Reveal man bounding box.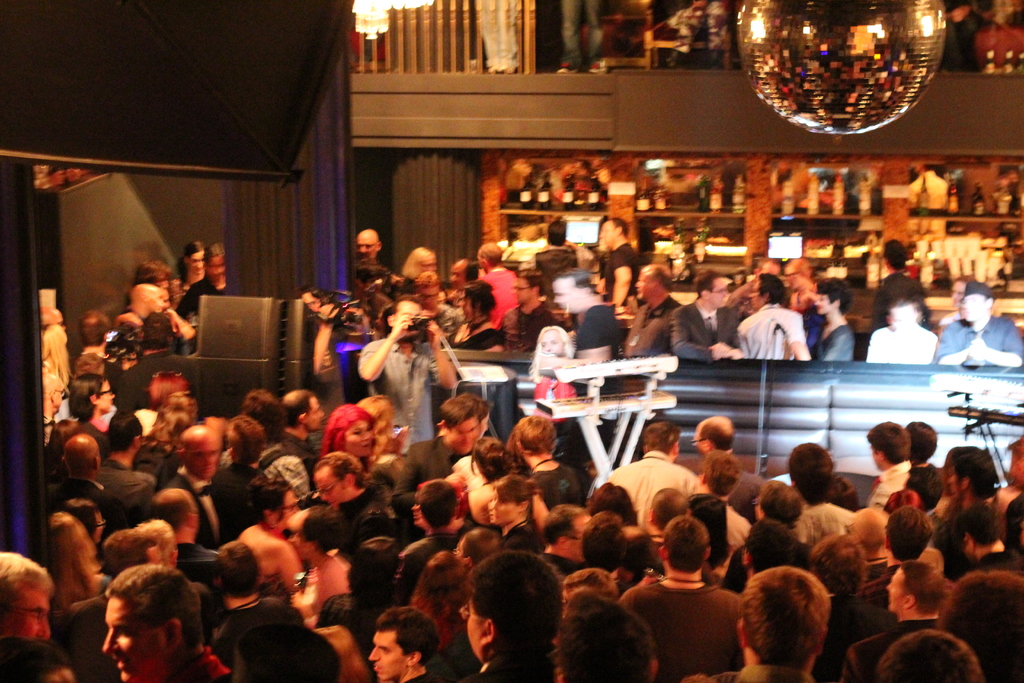
Revealed: (left=945, top=450, right=1004, bottom=525).
